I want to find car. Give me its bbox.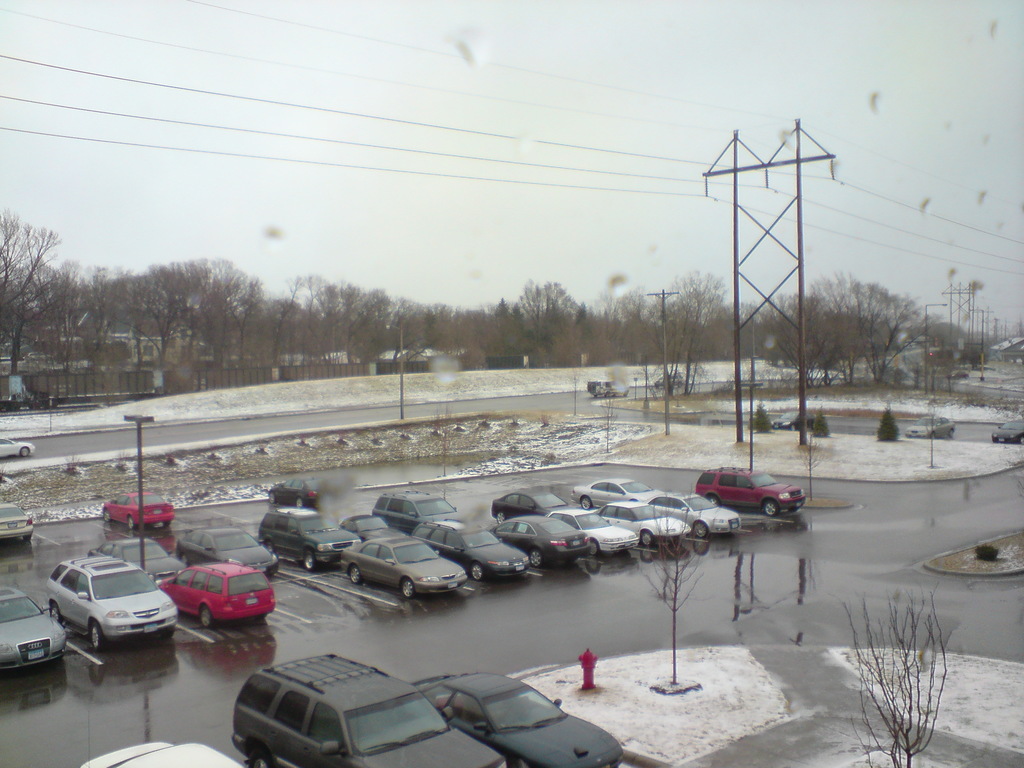
687:462:812:522.
